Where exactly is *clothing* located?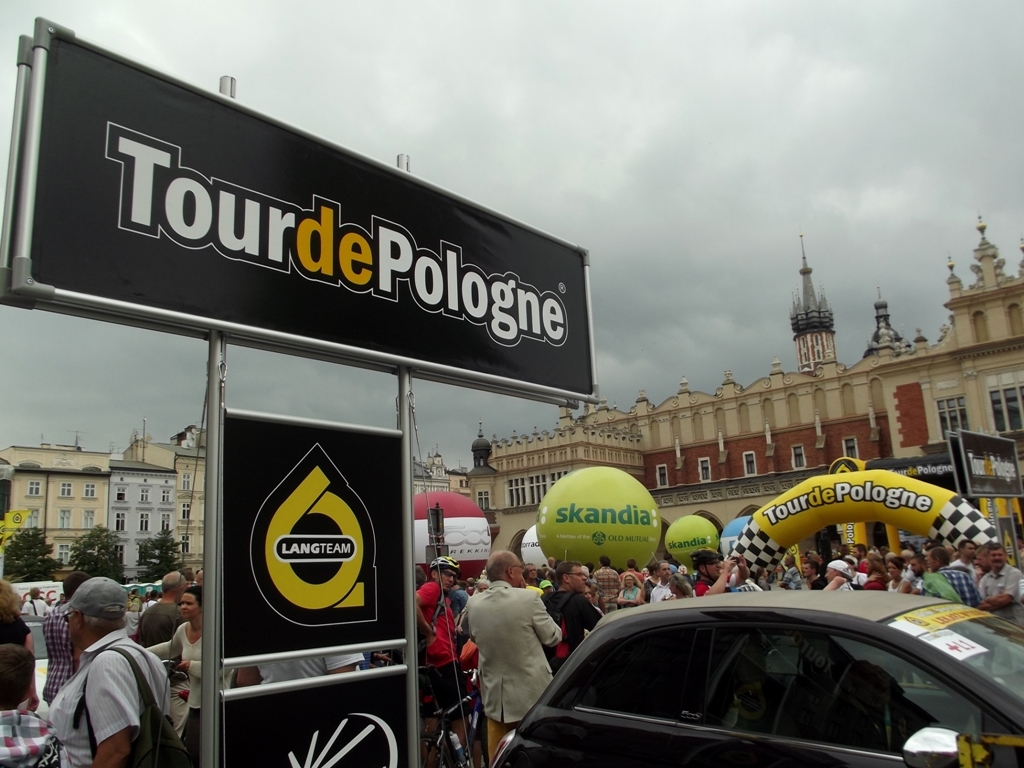
Its bounding box is {"left": 0, "top": 573, "right": 42, "bottom": 700}.
